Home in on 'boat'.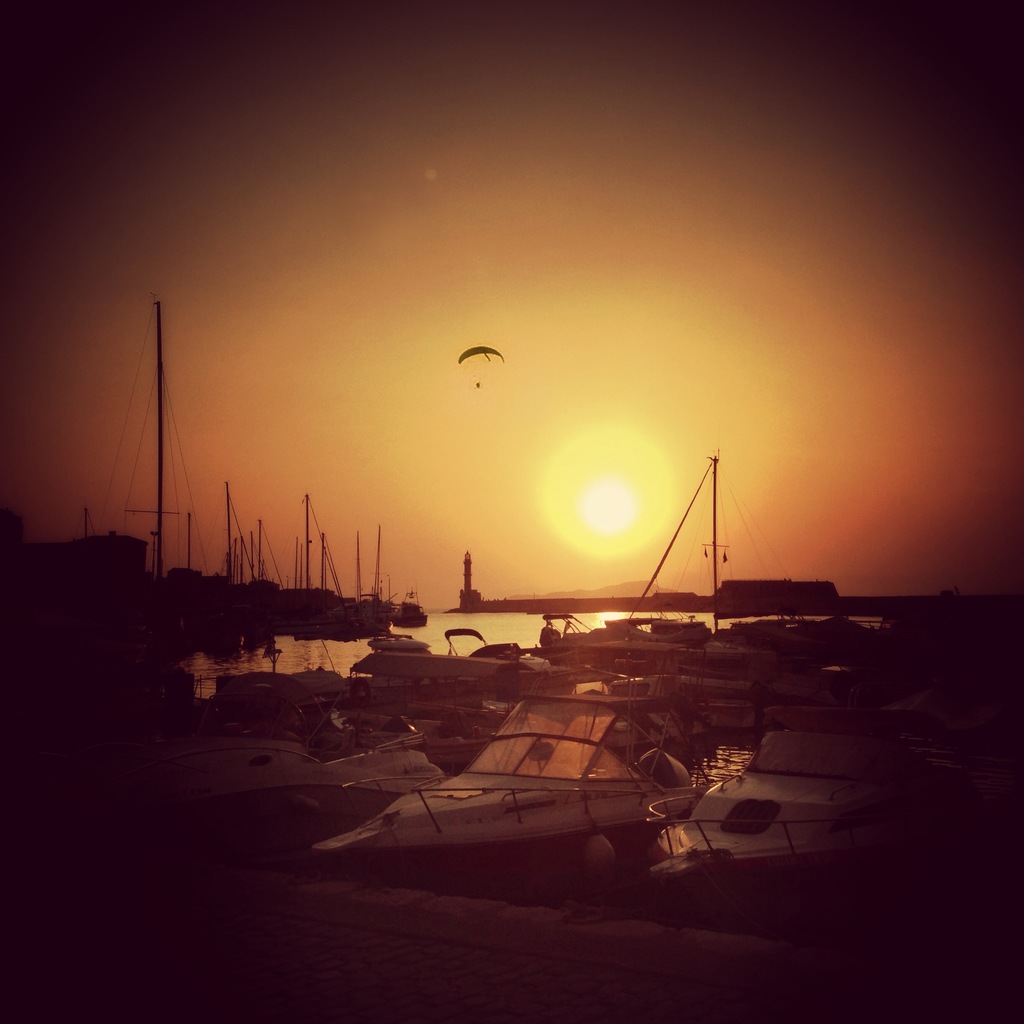
Homed in at bbox=(164, 702, 451, 804).
